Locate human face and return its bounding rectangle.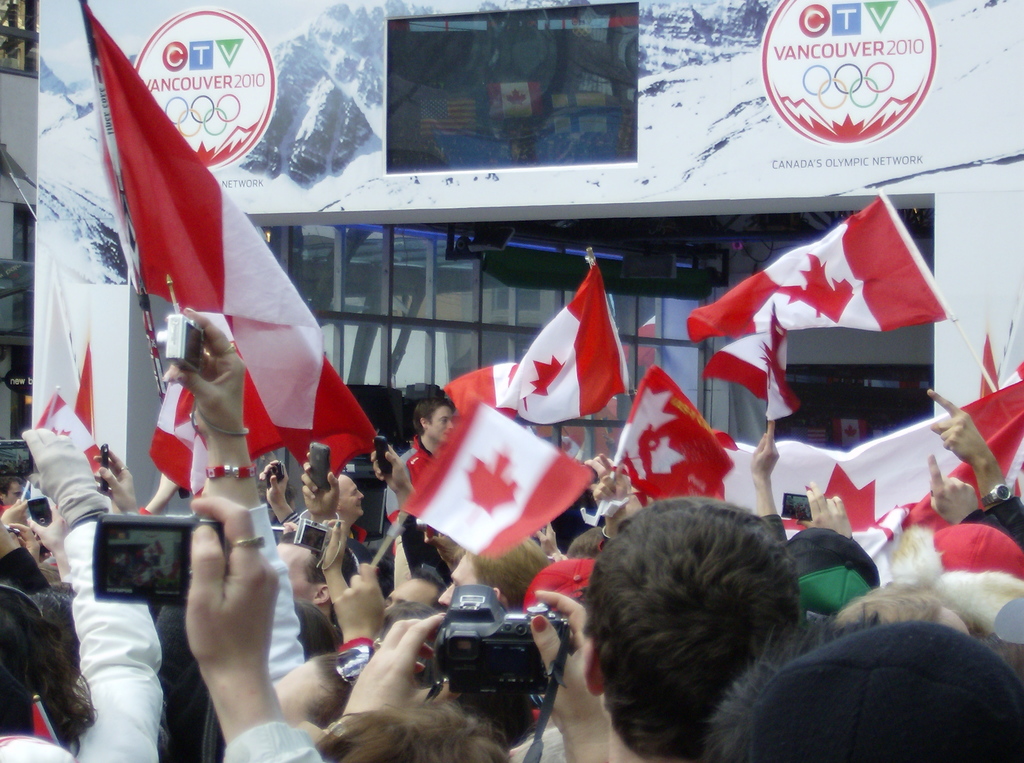
[left=336, top=478, right=364, bottom=515].
